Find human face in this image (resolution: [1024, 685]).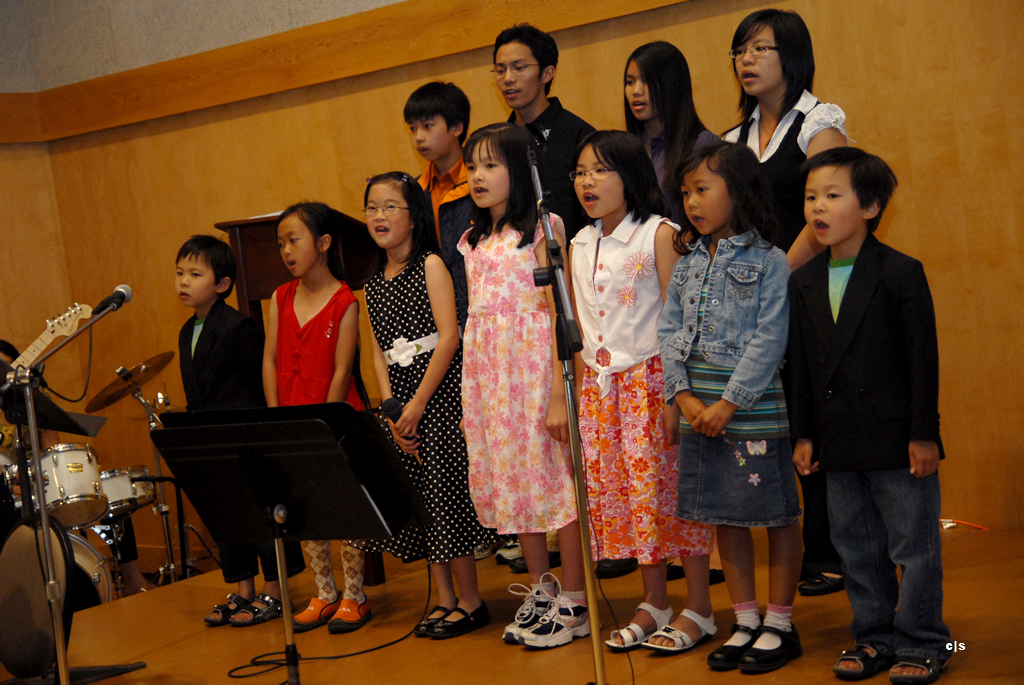
bbox=(620, 59, 652, 121).
